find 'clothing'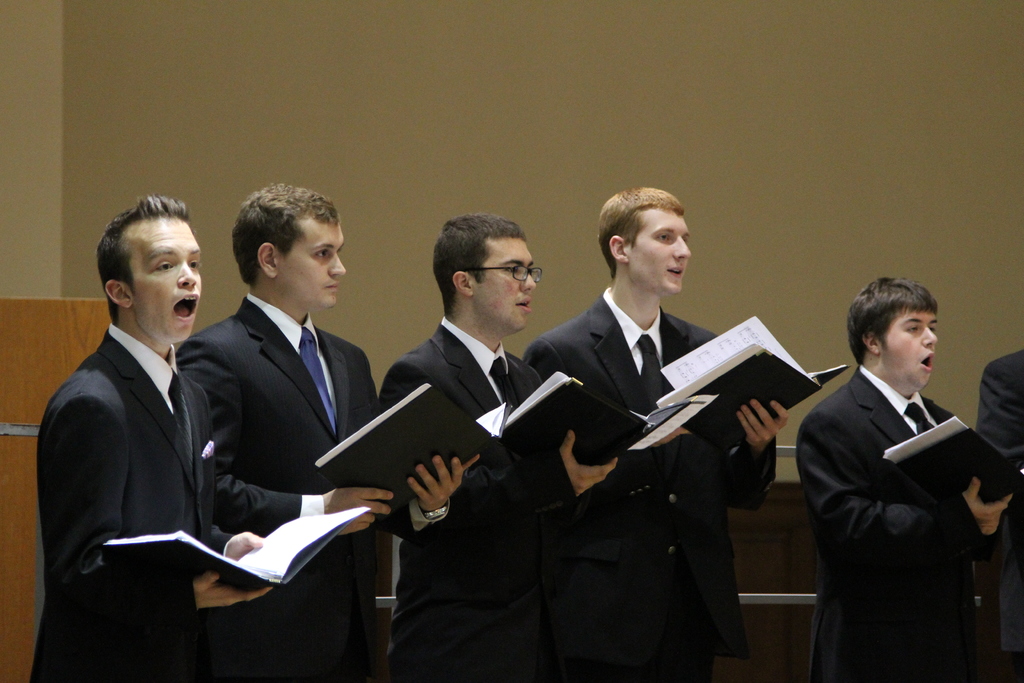
box=[519, 288, 783, 682]
